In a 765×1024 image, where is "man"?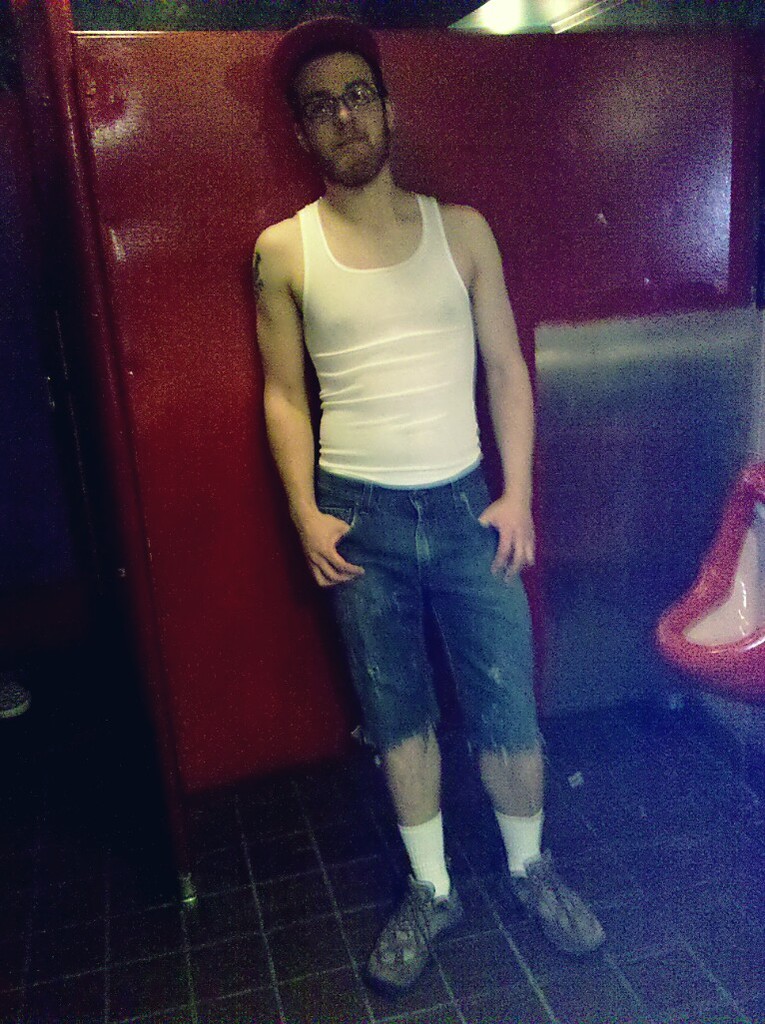
[231,50,562,947].
